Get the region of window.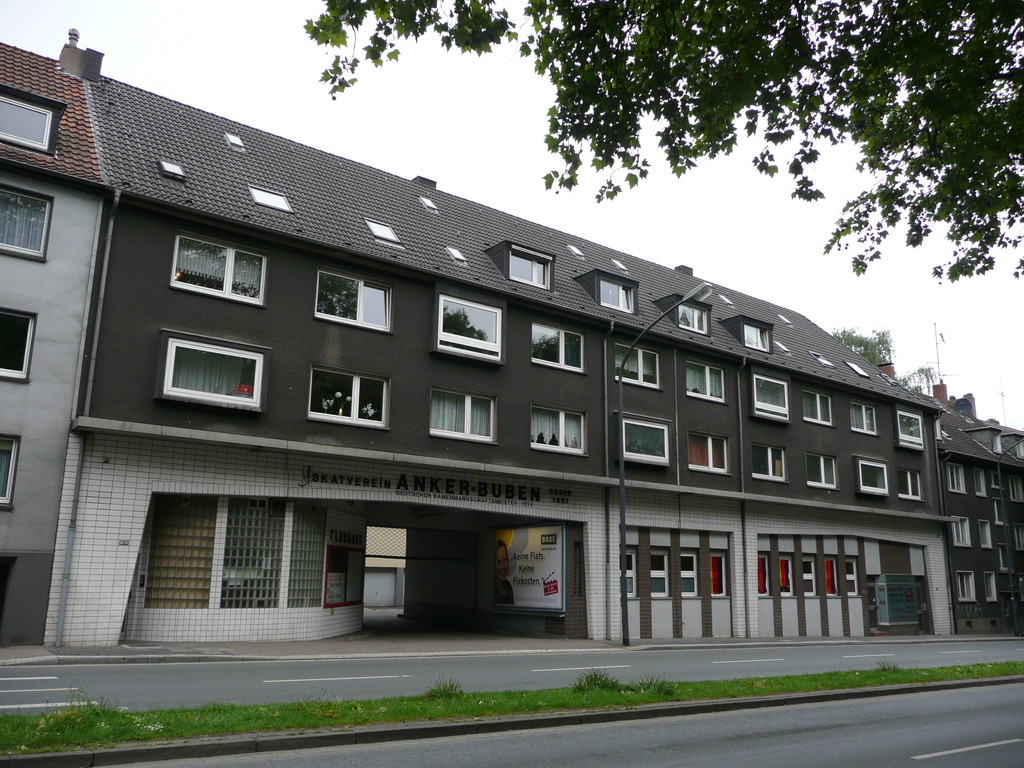
225, 131, 244, 150.
